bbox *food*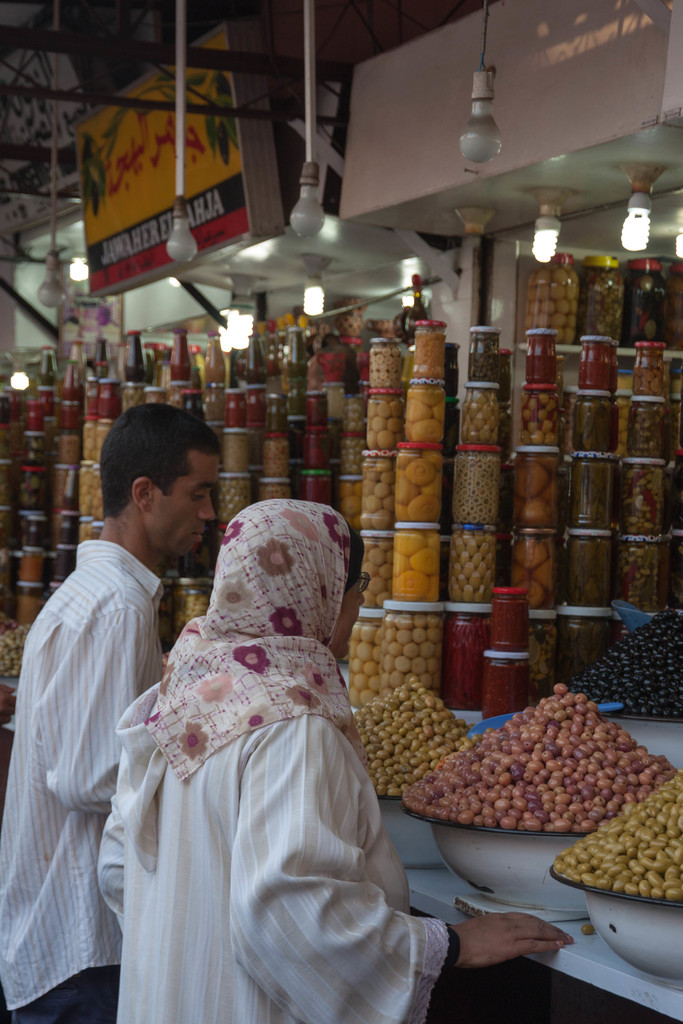
[left=460, top=388, right=502, bottom=445]
